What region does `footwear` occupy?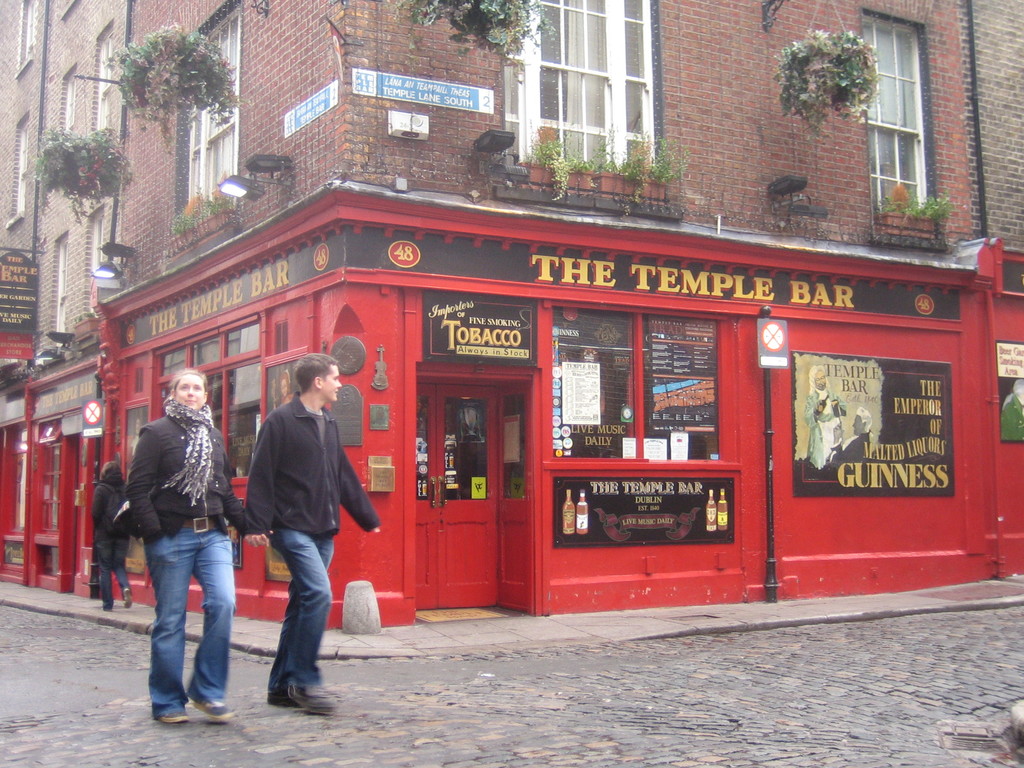
locate(186, 695, 237, 728).
